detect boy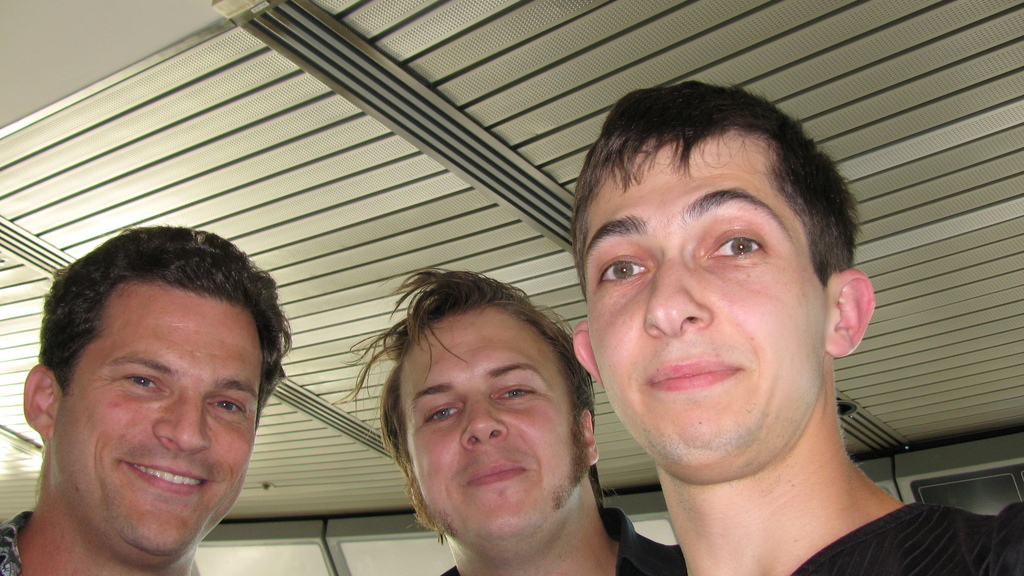
detection(573, 82, 1023, 575)
